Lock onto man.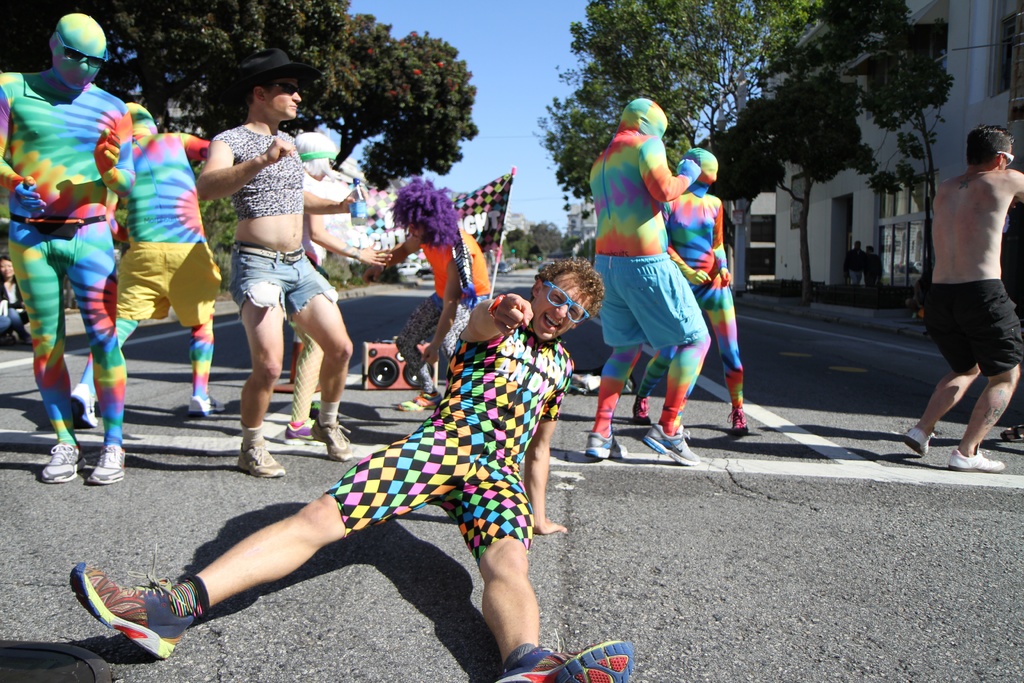
Locked: [195, 47, 366, 473].
